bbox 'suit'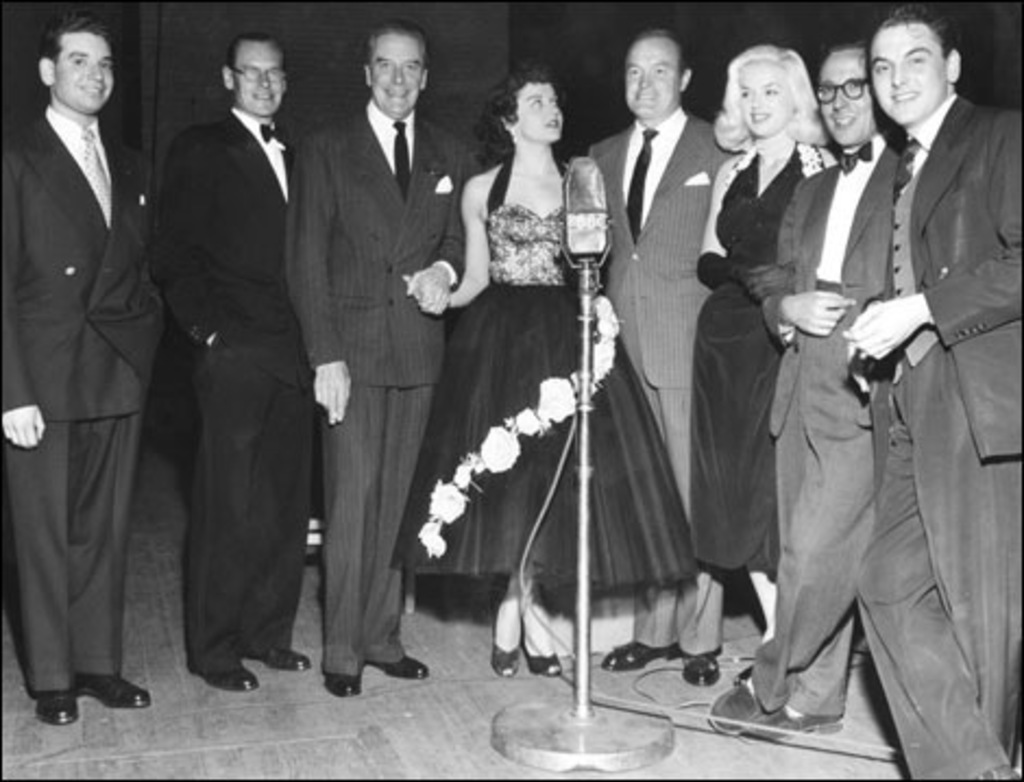
x1=285, y1=98, x2=471, y2=673
